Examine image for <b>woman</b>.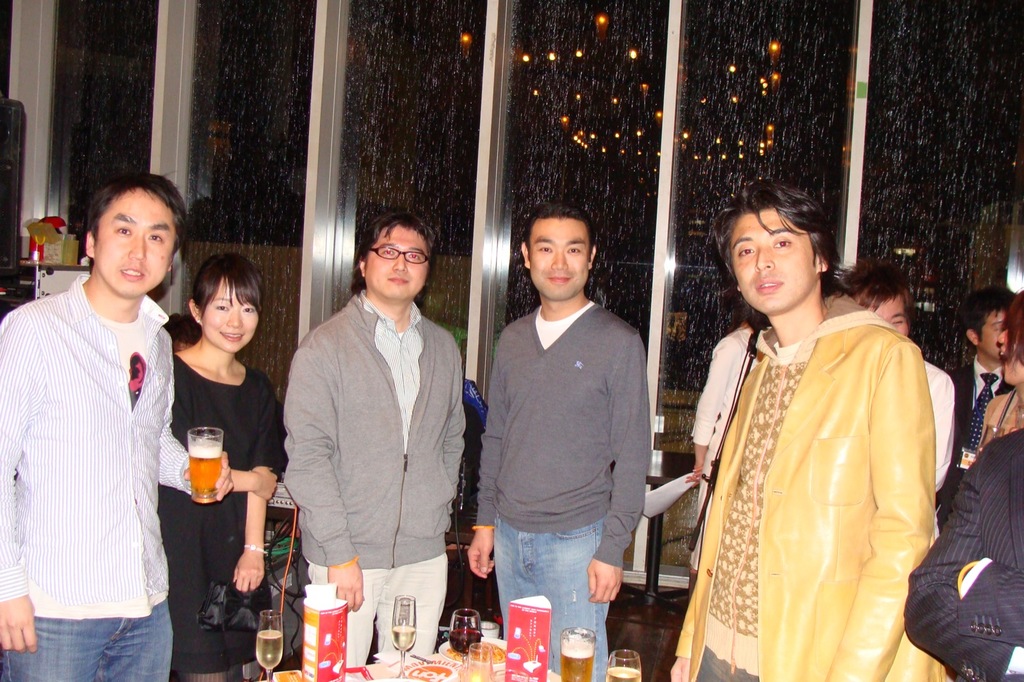
Examination result: 170,242,286,681.
